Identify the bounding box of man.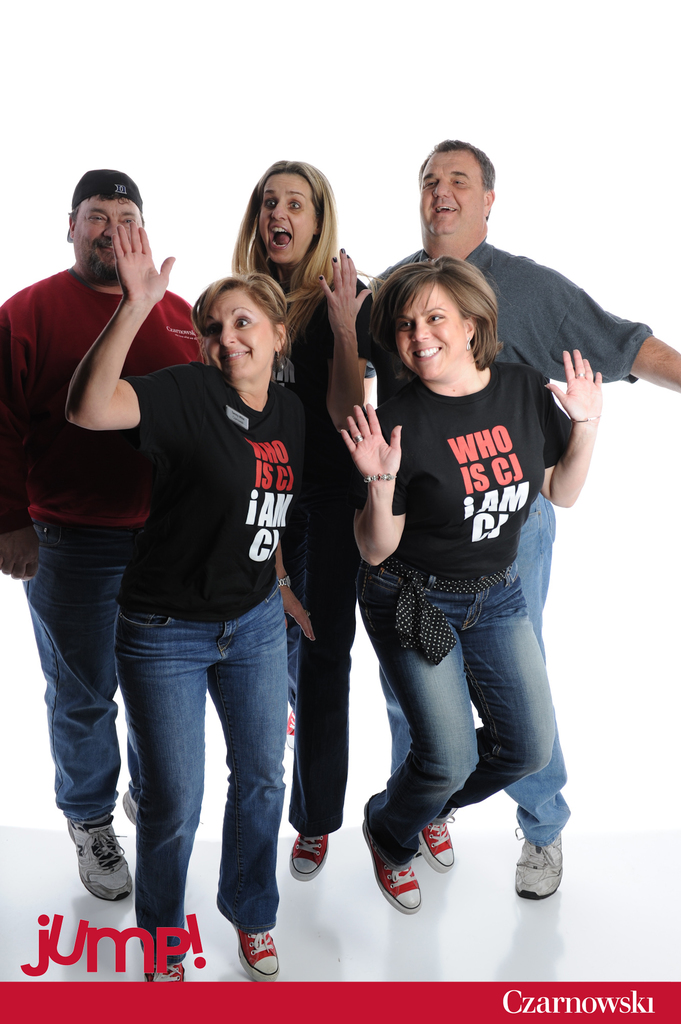
0 164 213 901.
